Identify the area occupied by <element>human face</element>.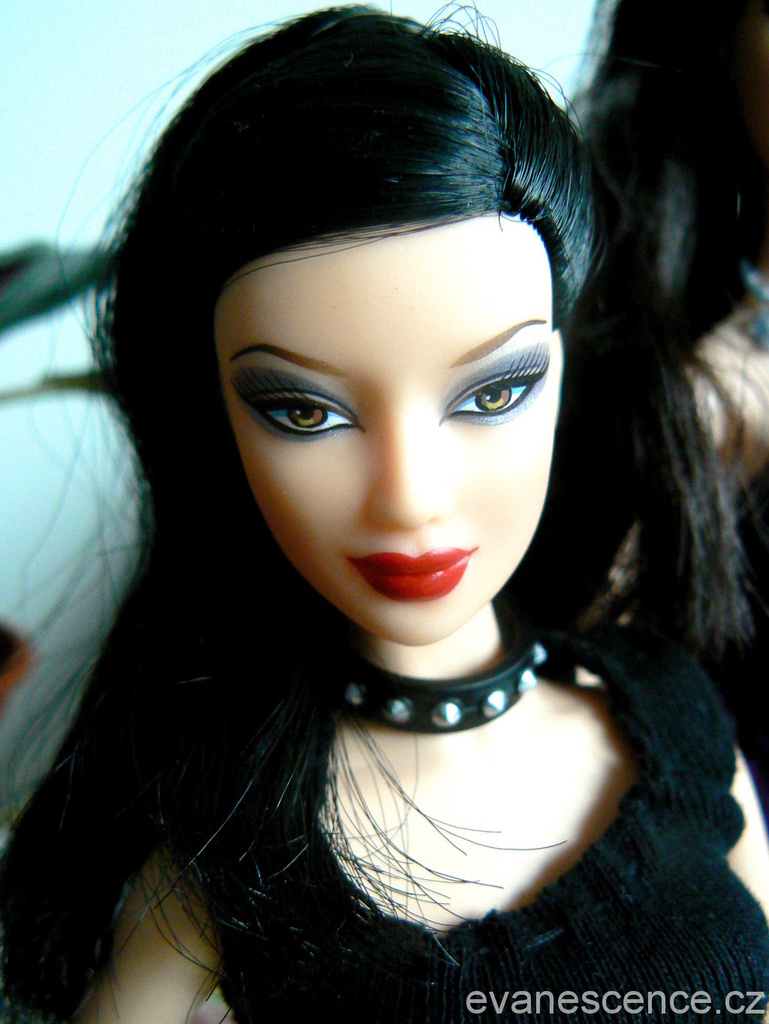
Area: (210, 210, 568, 646).
